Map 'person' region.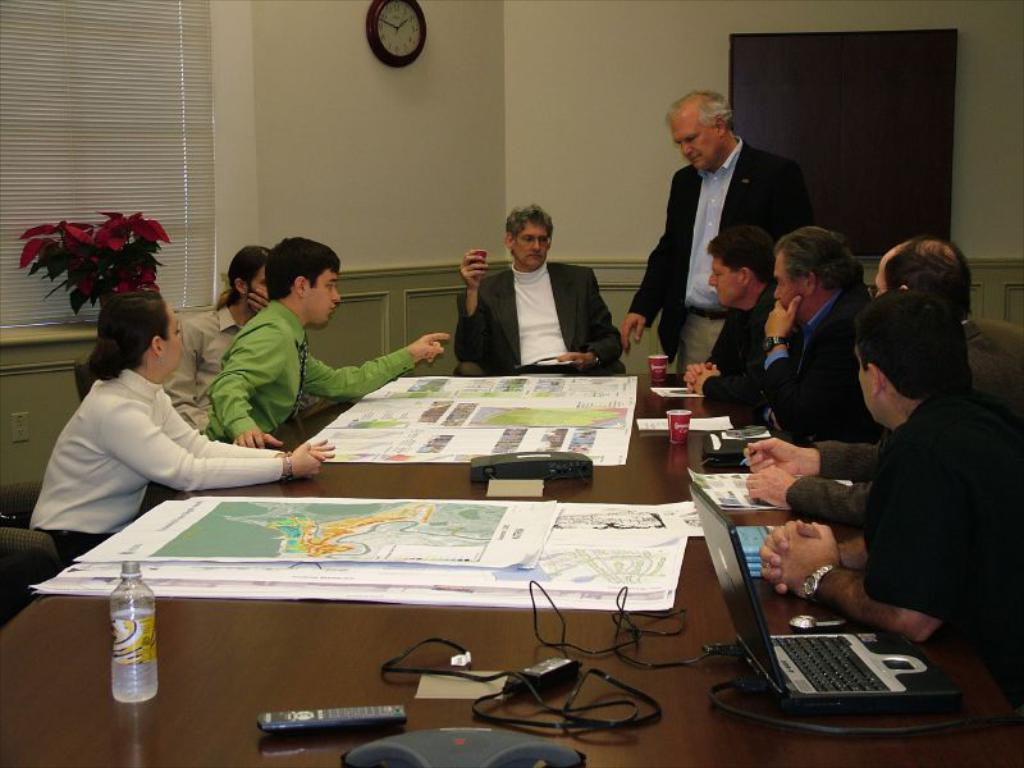
Mapped to x1=744, y1=229, x2=1016, y2=525.
